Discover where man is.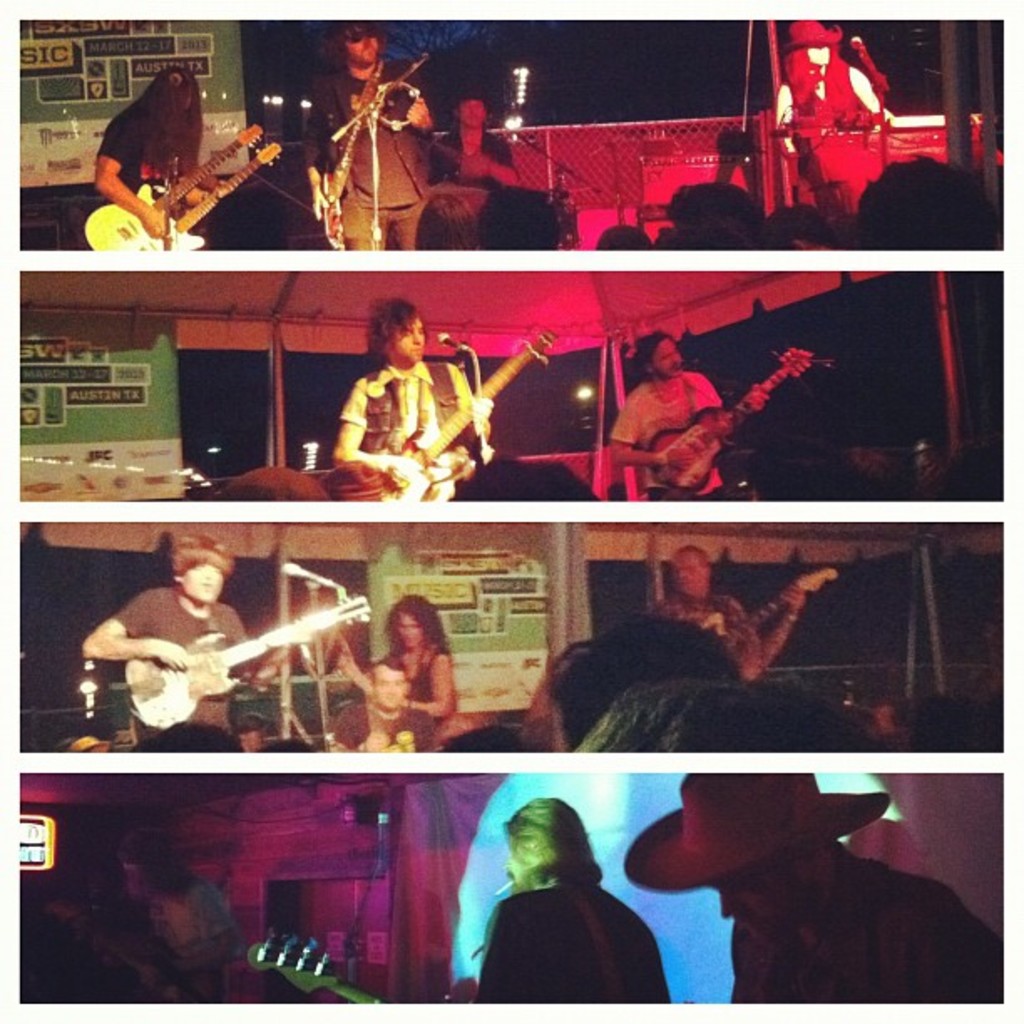
Discovered at 80 539 256 735.
